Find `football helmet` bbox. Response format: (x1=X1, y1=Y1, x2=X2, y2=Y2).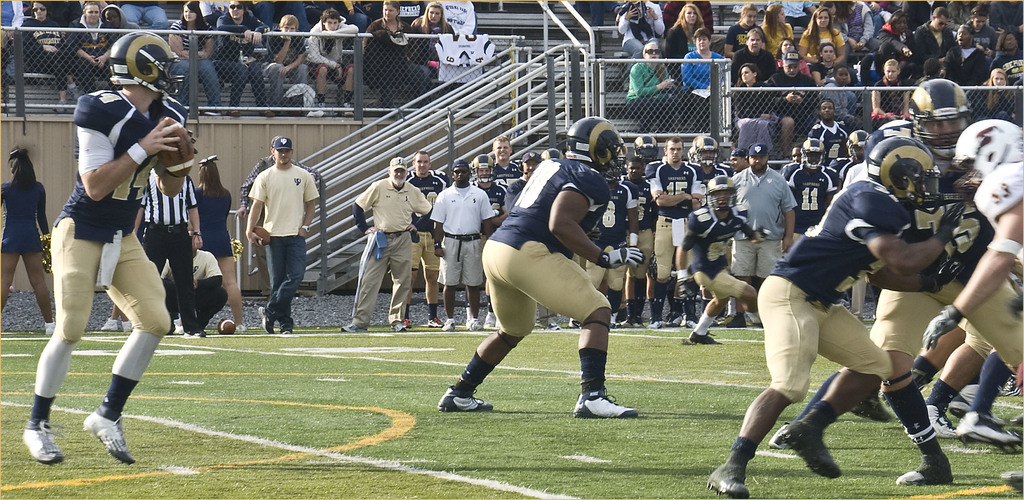
(x1=472, y1=155, x2=497, y2=187).
